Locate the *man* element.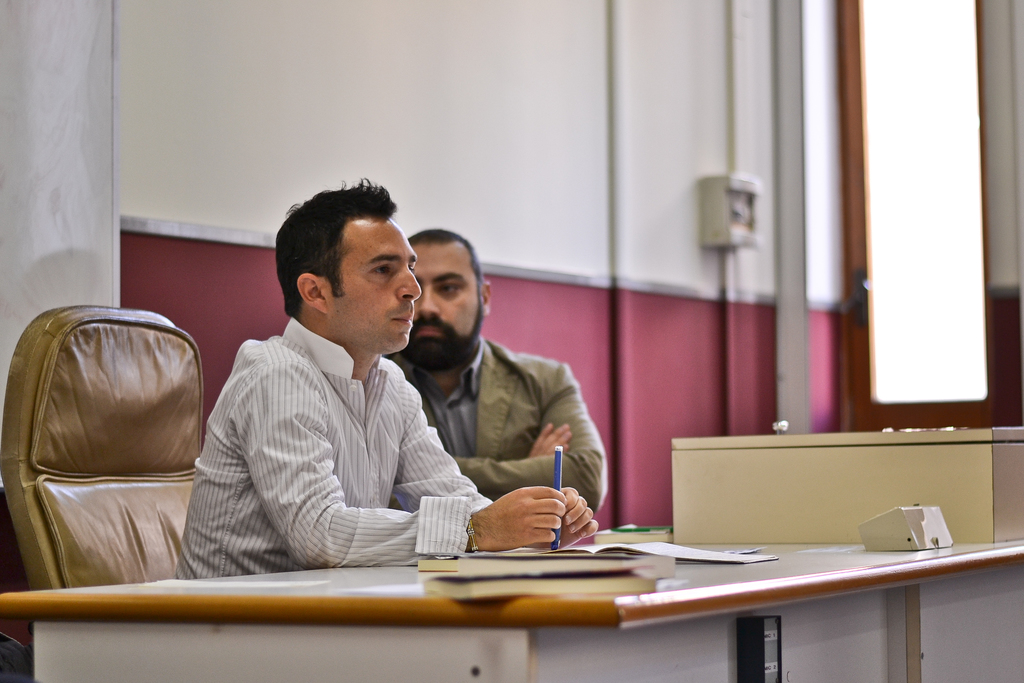
Element bbox: (381,227,607,514).
